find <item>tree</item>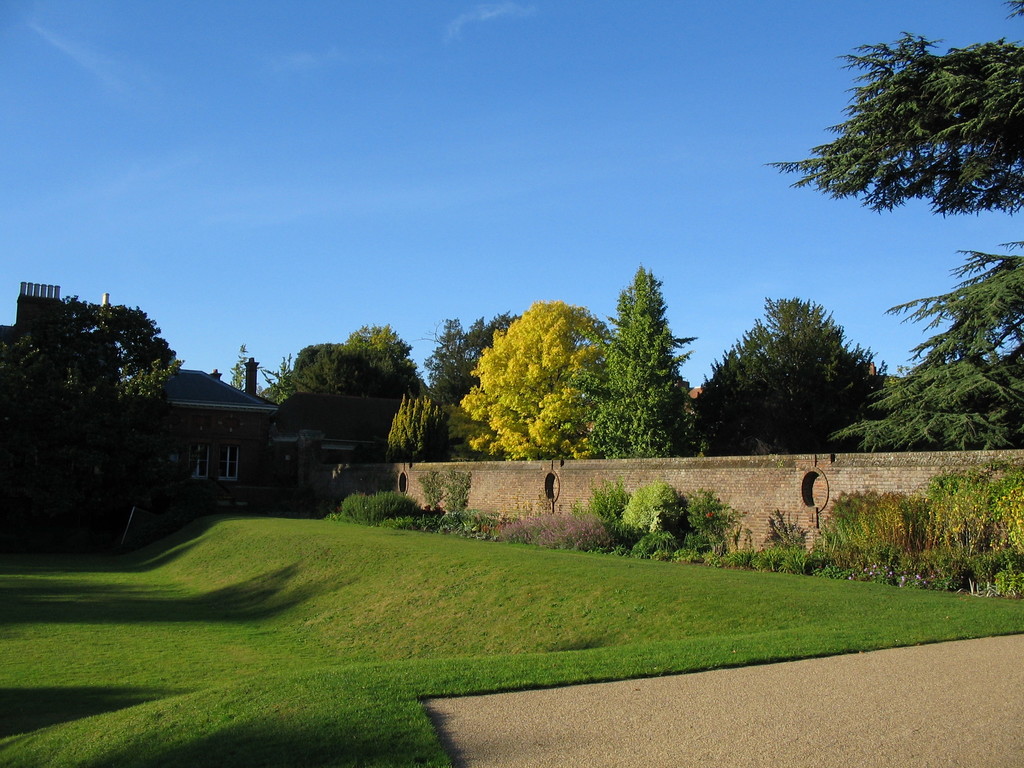
bbox(462, 303, 606, 457)
